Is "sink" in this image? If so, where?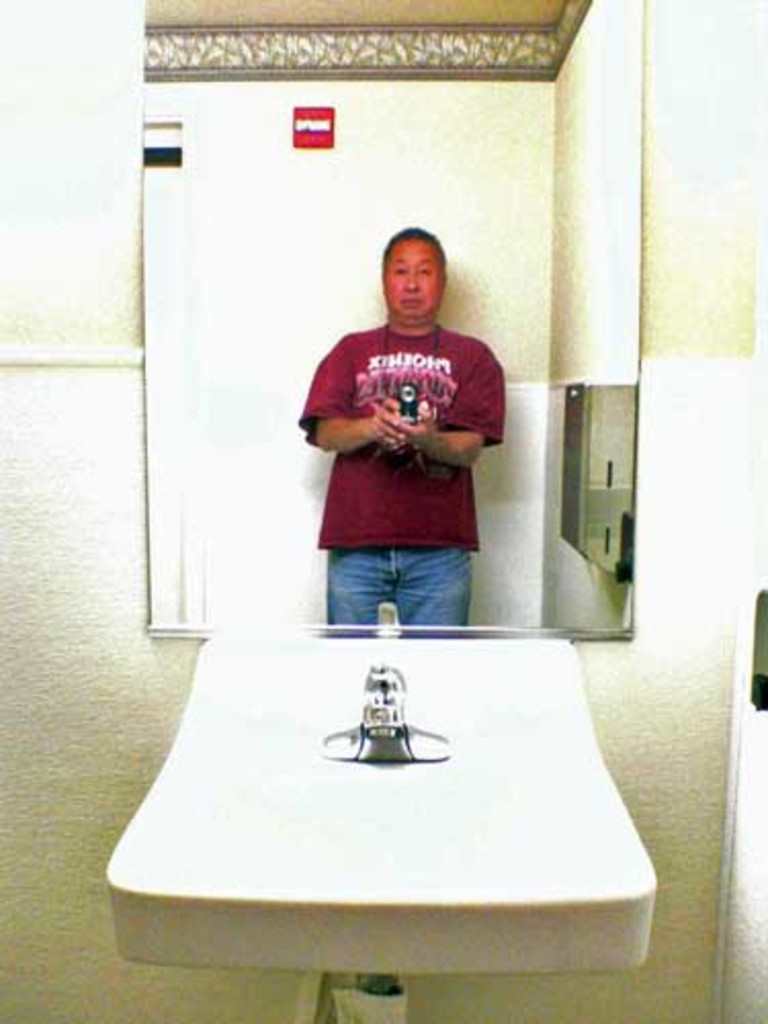
Yes, at l=106, t=627, r=662, b=975.
